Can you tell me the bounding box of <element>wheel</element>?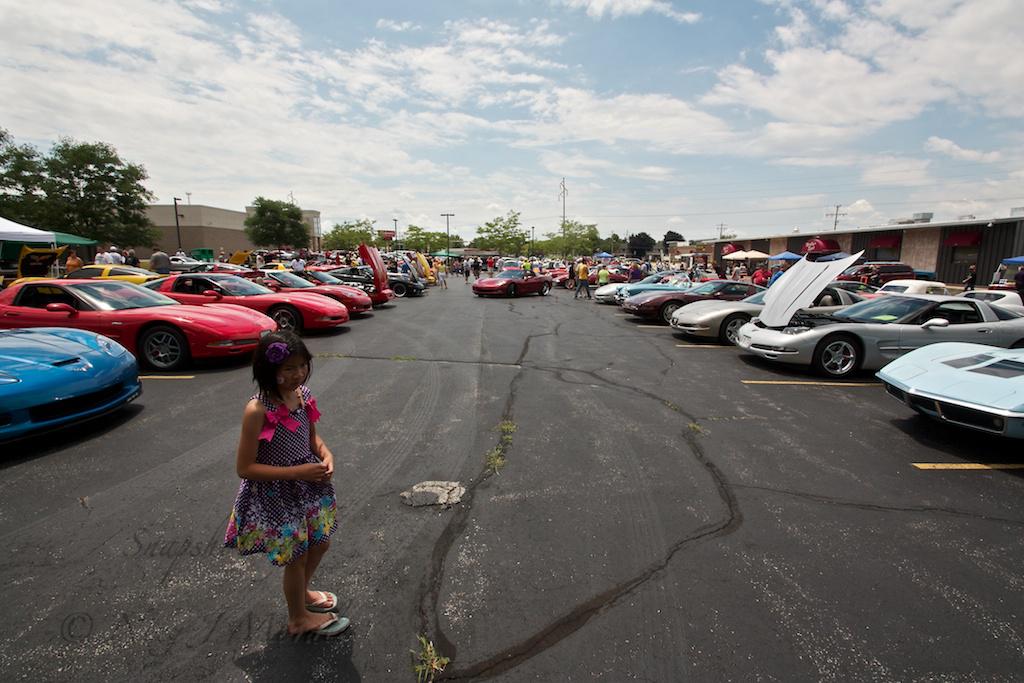
816 335 862 379.
